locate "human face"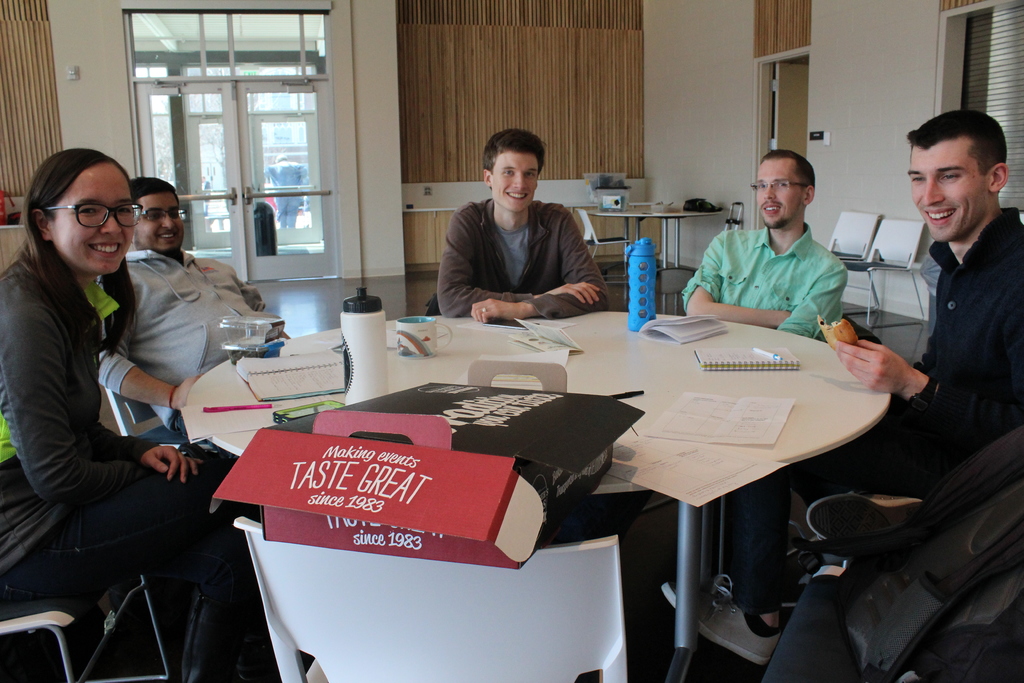
<bbox>907, 142, 988, 243</bbox>
